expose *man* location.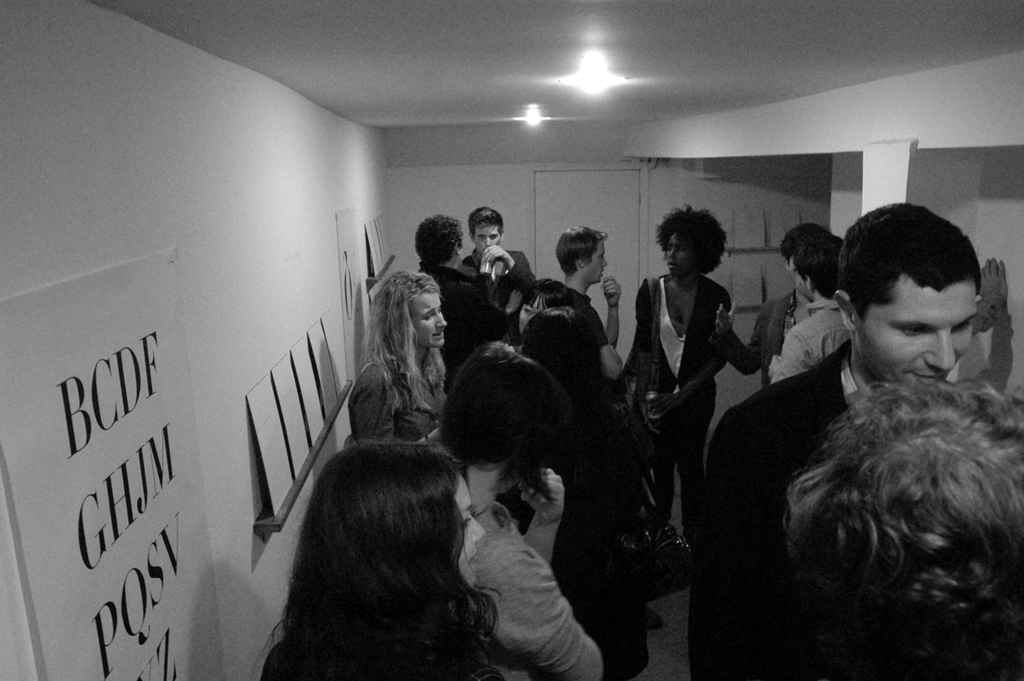
Exposed at detection(460, 205, 535, 351).
